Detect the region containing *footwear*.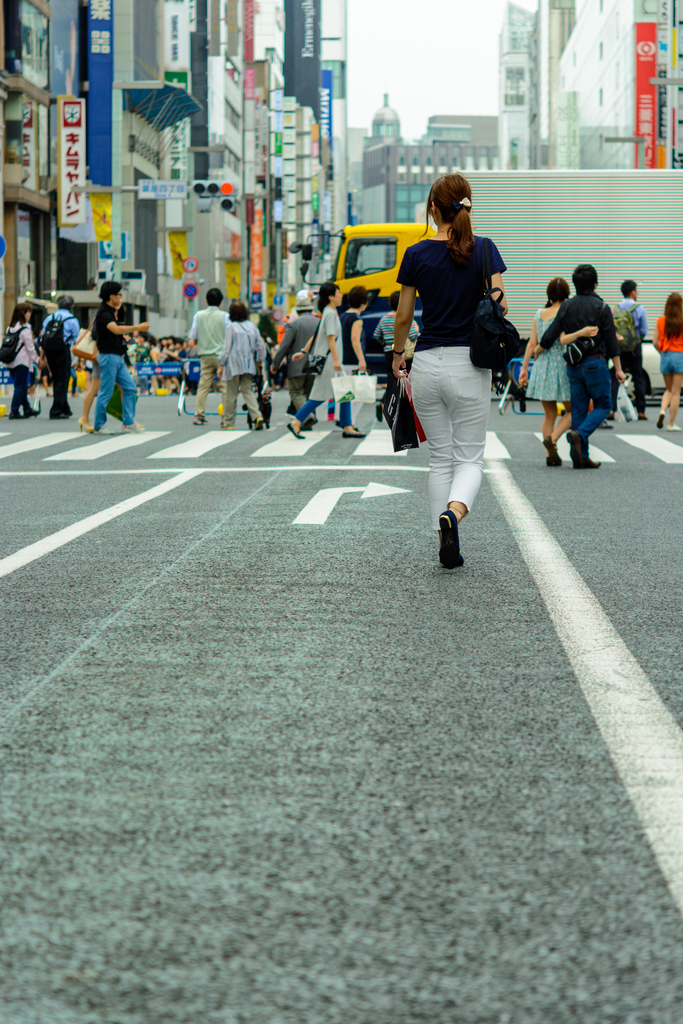
(656,410,665,431).
